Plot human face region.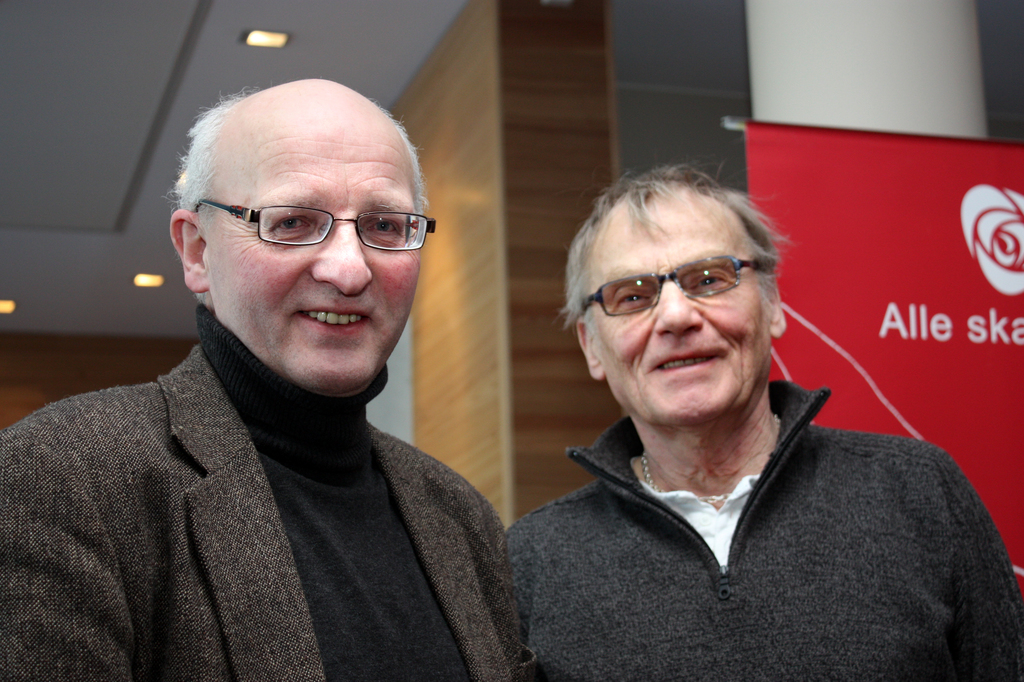
Plotted at left=205, top=126, right=421, bottom=391.
